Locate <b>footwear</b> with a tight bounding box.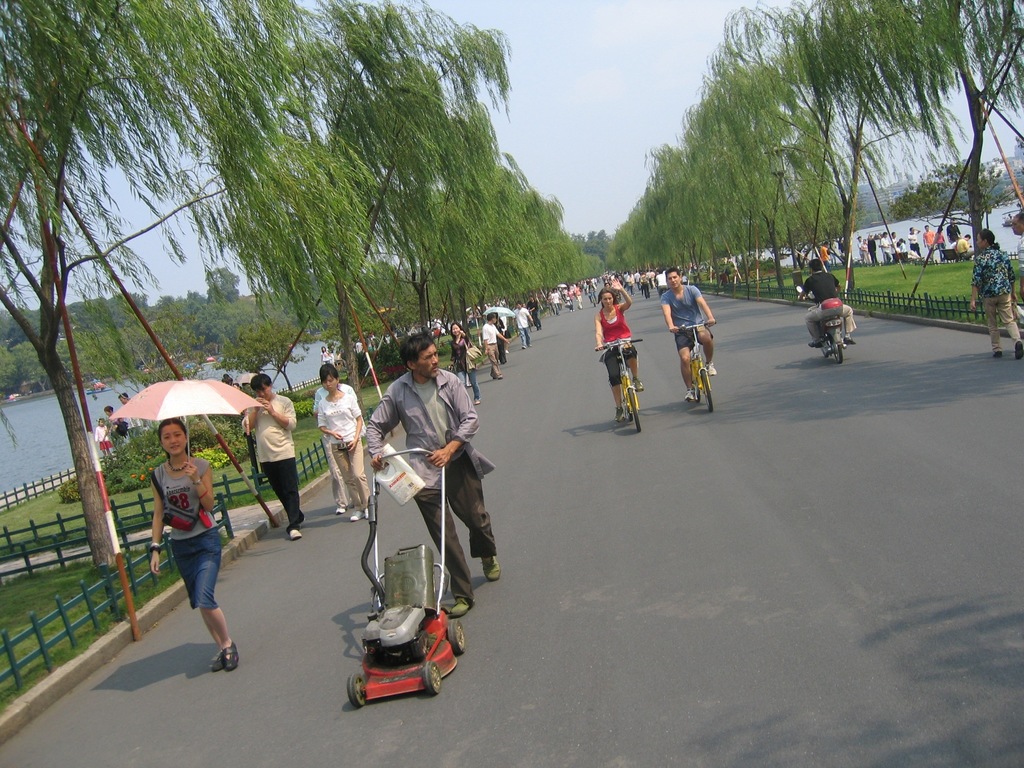
box(334, 506, 345, 514).
